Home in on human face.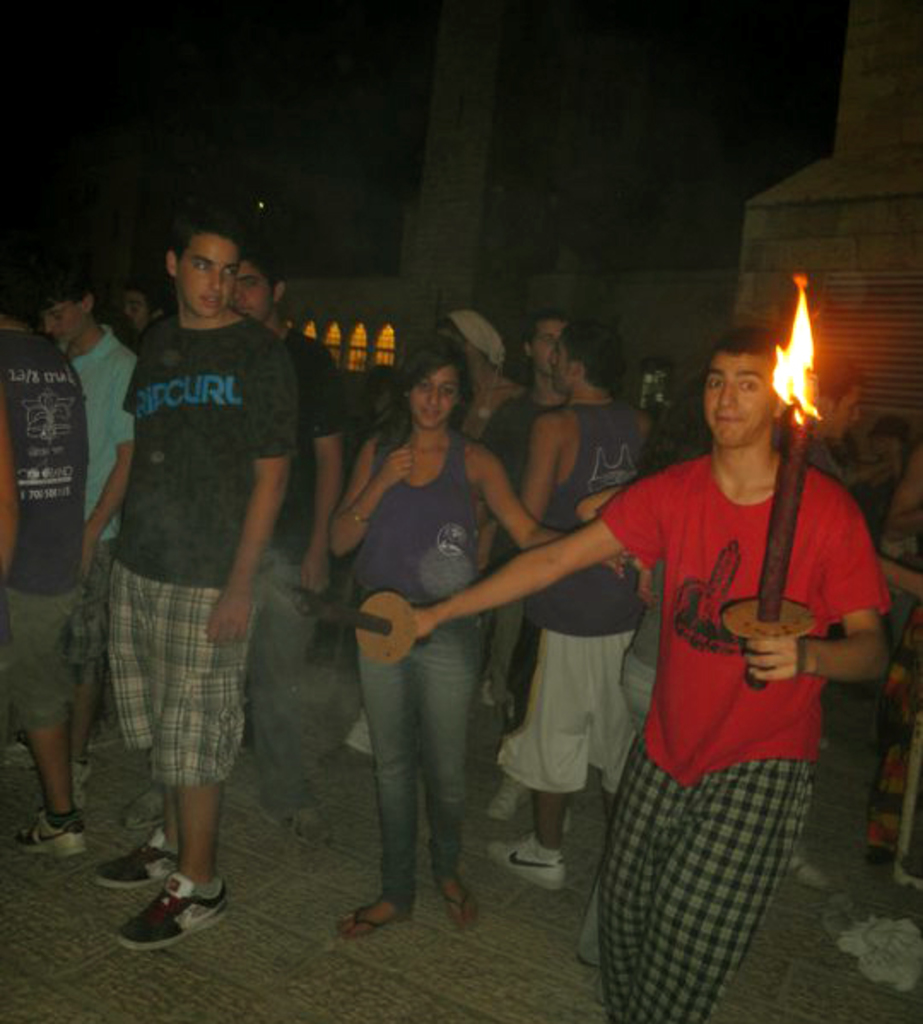
Homed in at region(46, 303, 91, 344).
